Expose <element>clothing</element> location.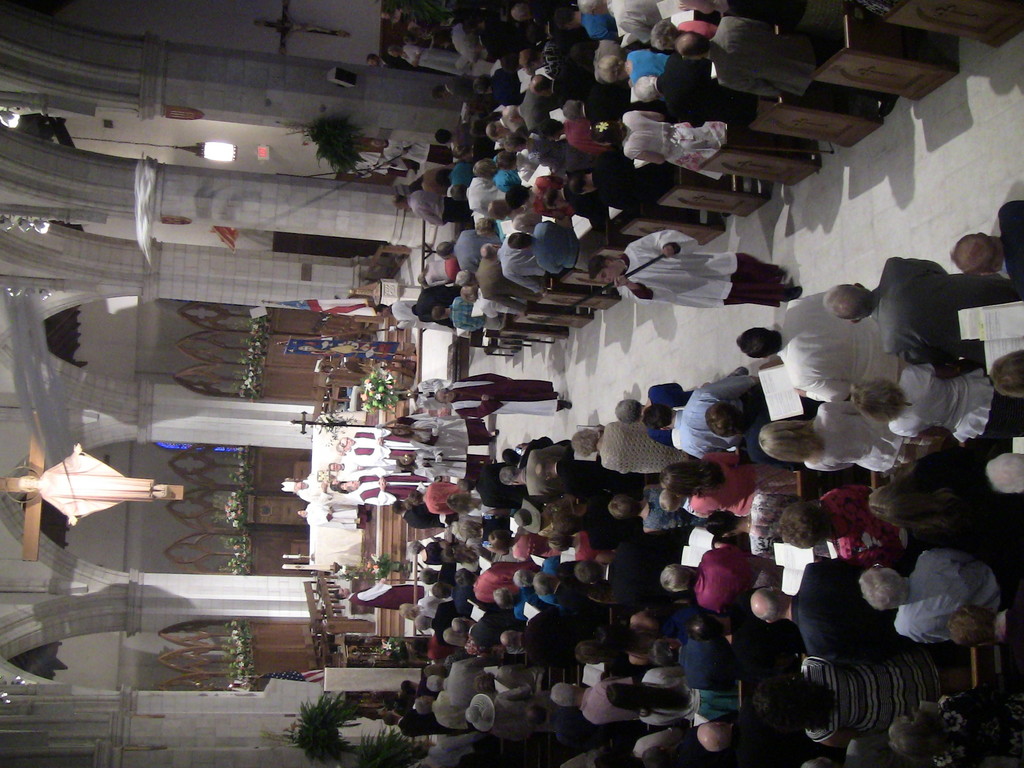
Exposed at 892 540 1008 653.
